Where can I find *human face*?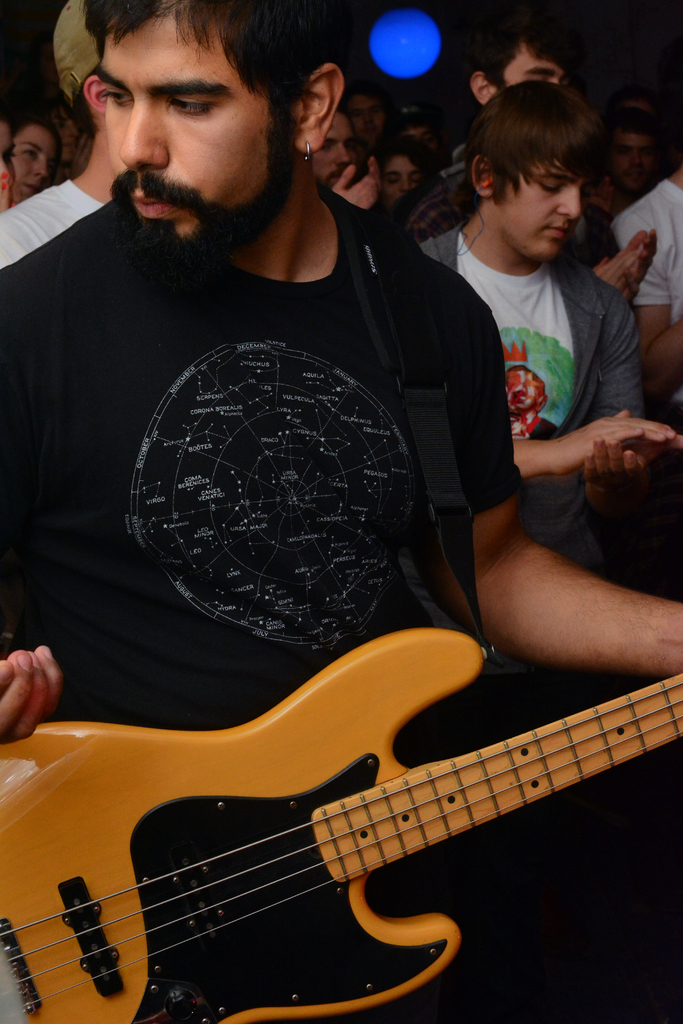
You can find it at <bbox>379, 154, 416, 204</bbox>.
